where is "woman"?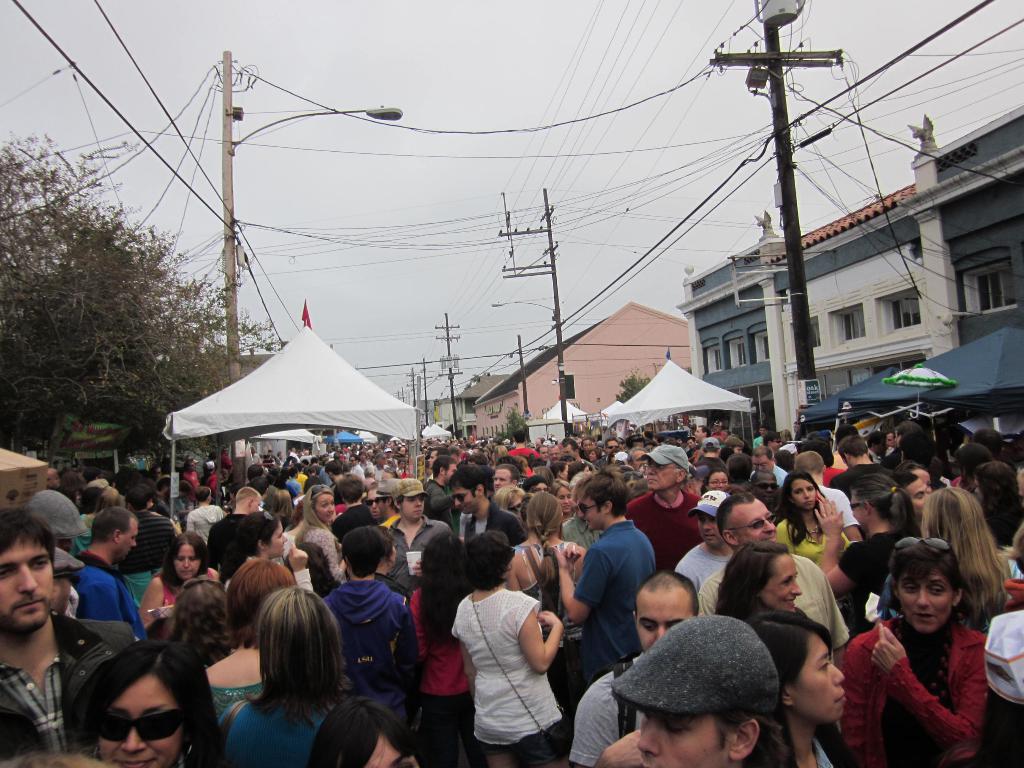
pyautogui.locateOnScreen(451, 529, 561, 767).
